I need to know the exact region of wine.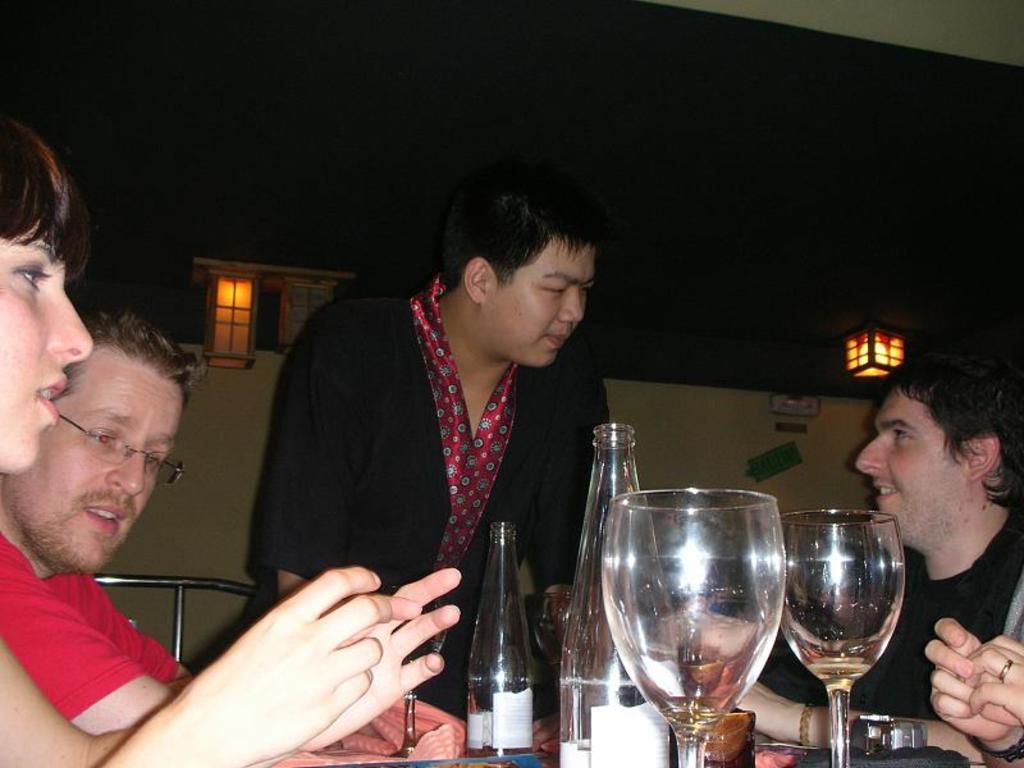
Region: bbox=(806, 649, 874, 698).
